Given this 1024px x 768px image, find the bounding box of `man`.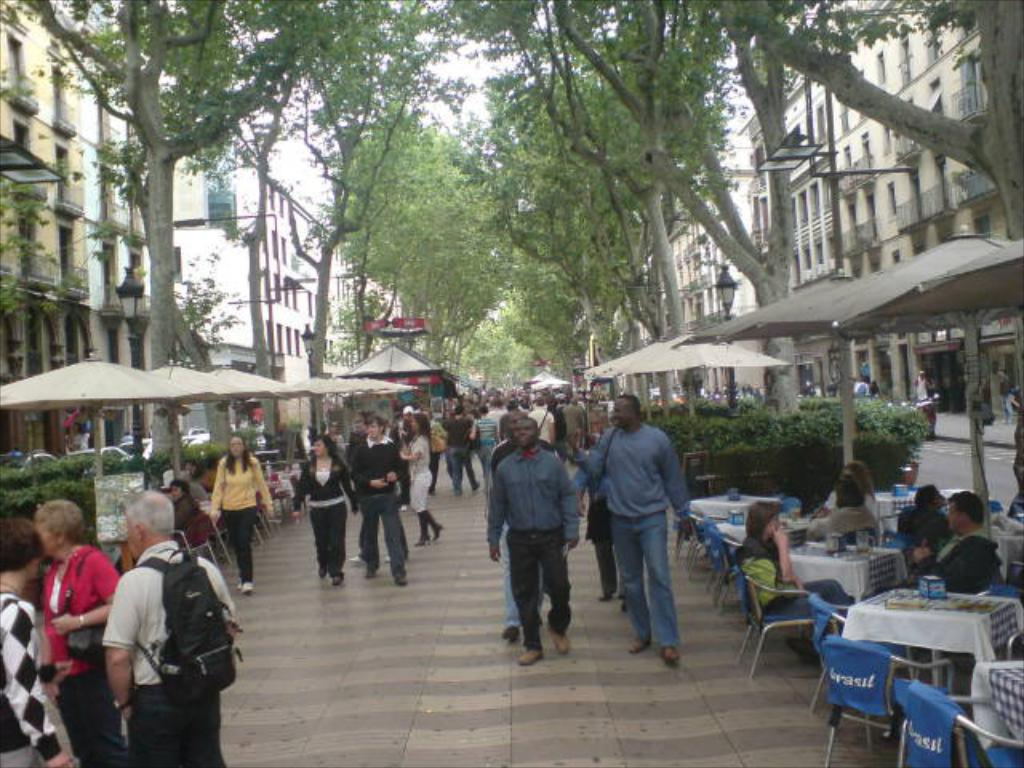
<bbox>590, 389, 699, 666</bbox>.
